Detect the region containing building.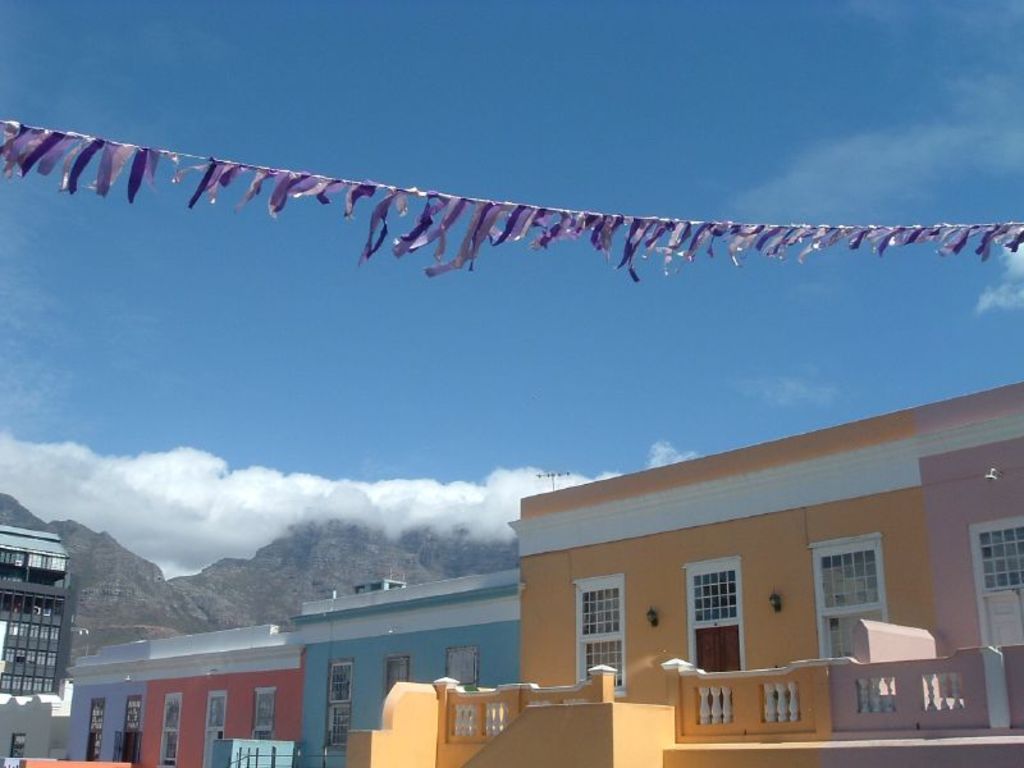
0:520:79:699.
